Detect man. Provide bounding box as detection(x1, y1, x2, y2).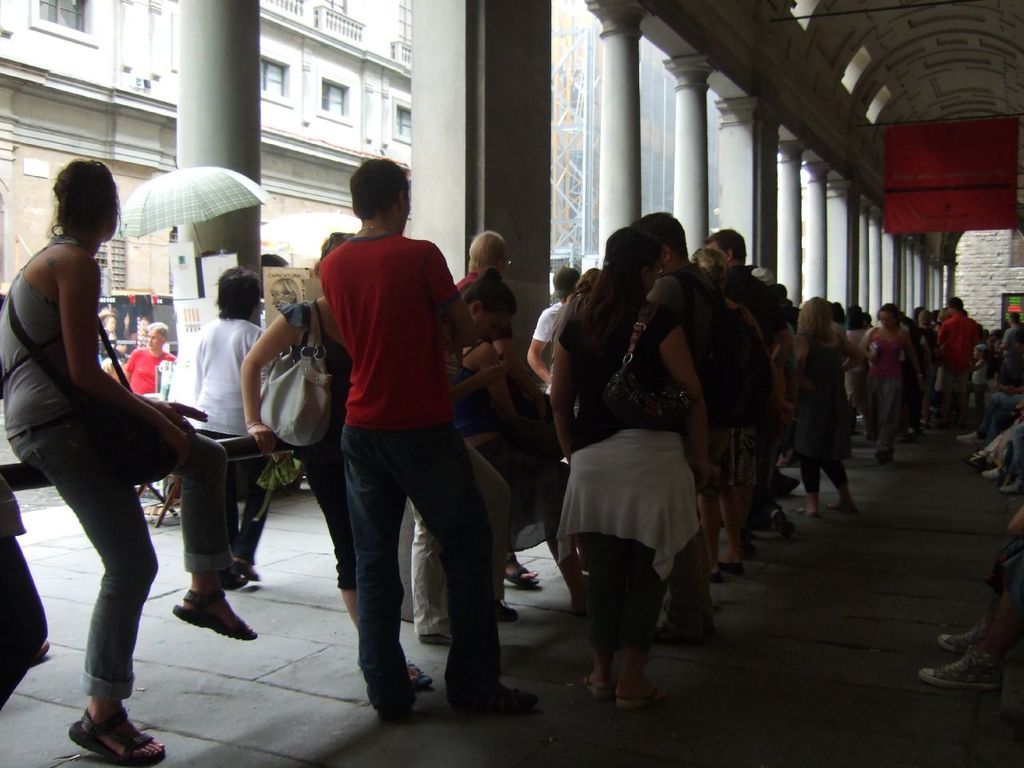
detection(522, 267, 579, 386).
